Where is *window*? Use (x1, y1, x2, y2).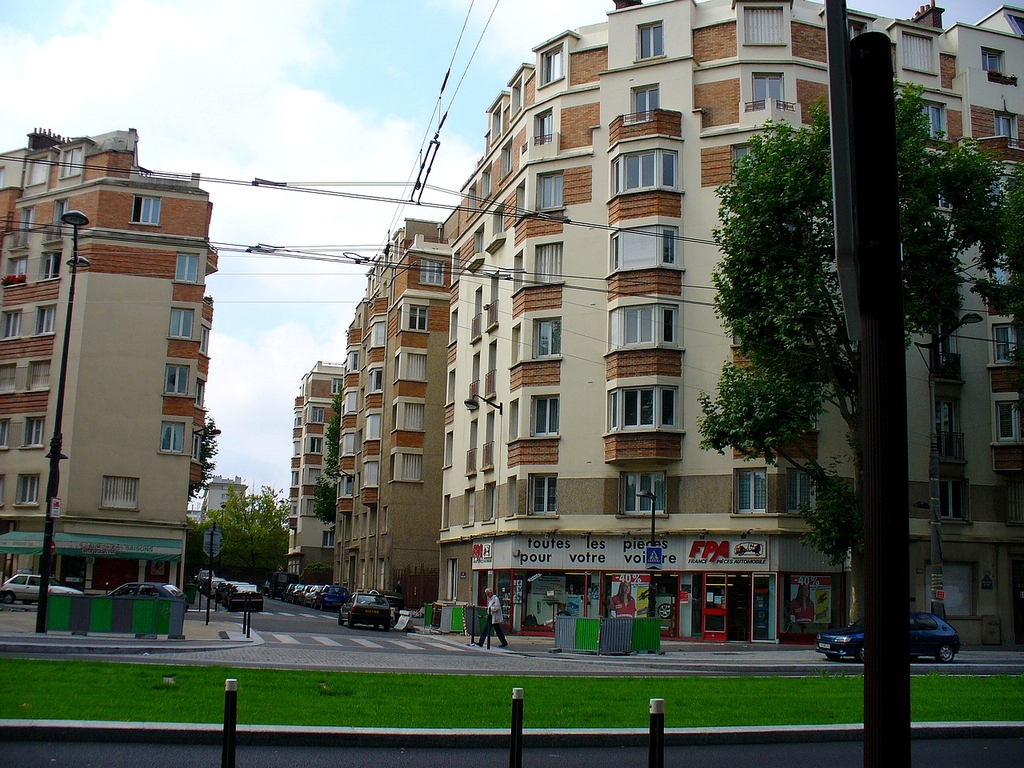
(14, 412, 51, 448).
